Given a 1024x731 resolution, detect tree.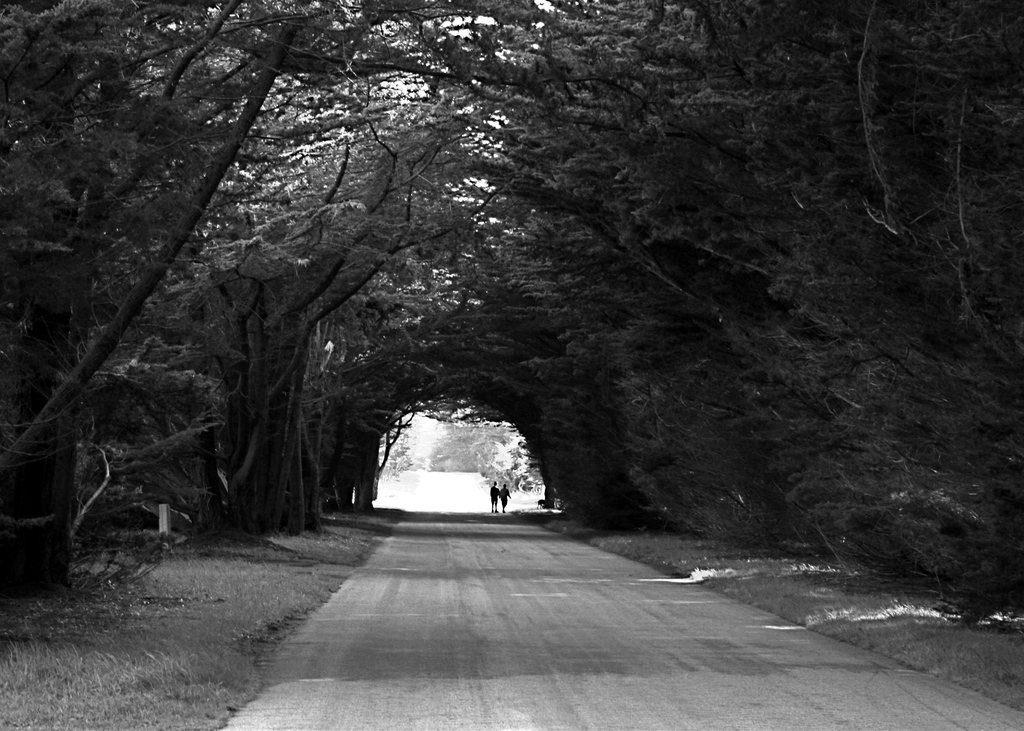
<bbox>374, 420, 410, 474</bbox>.
